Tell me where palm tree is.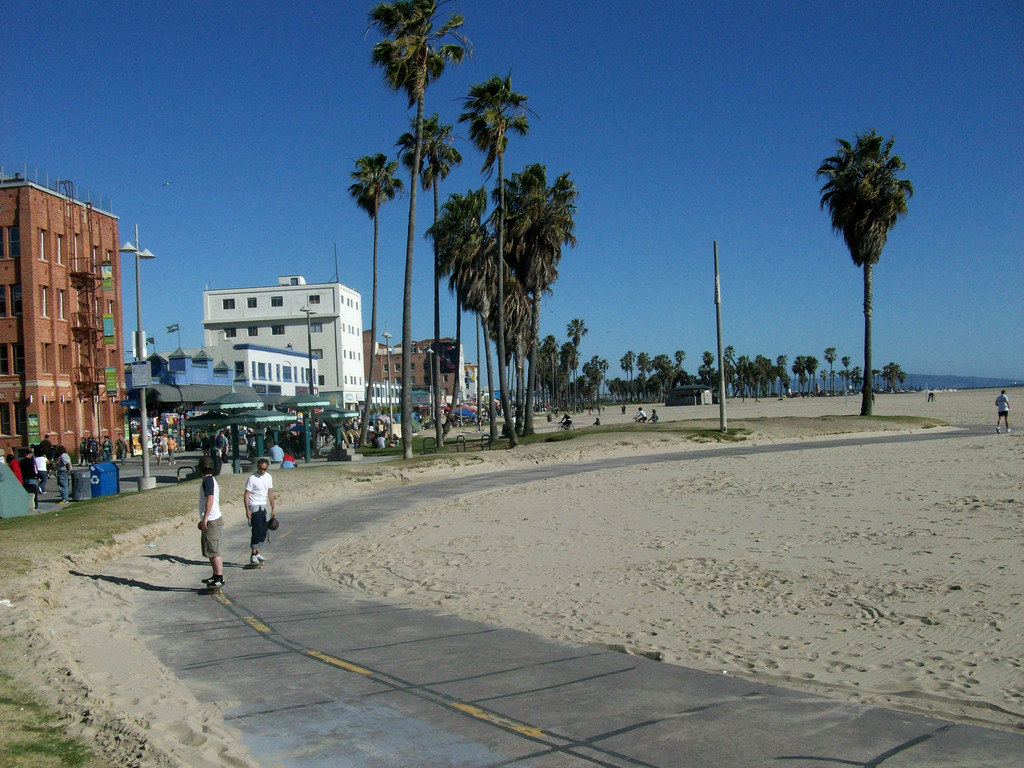
palm tree is at x1=620, y1=339, x2=638, y2=395.
